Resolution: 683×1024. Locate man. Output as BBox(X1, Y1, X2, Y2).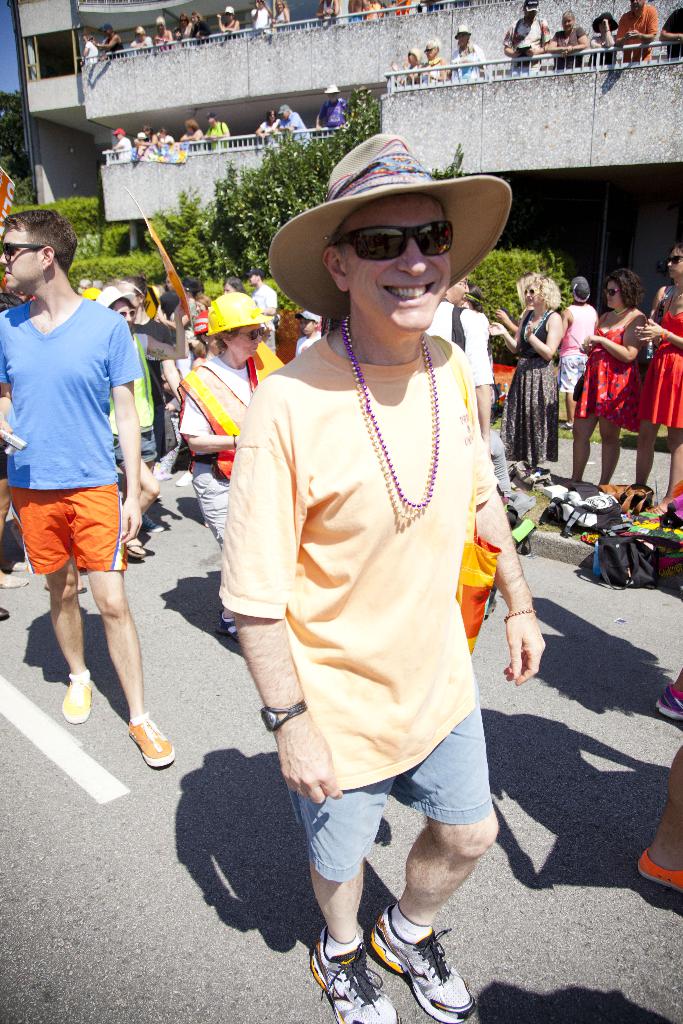
BBox(201, 113, 231, 148).
